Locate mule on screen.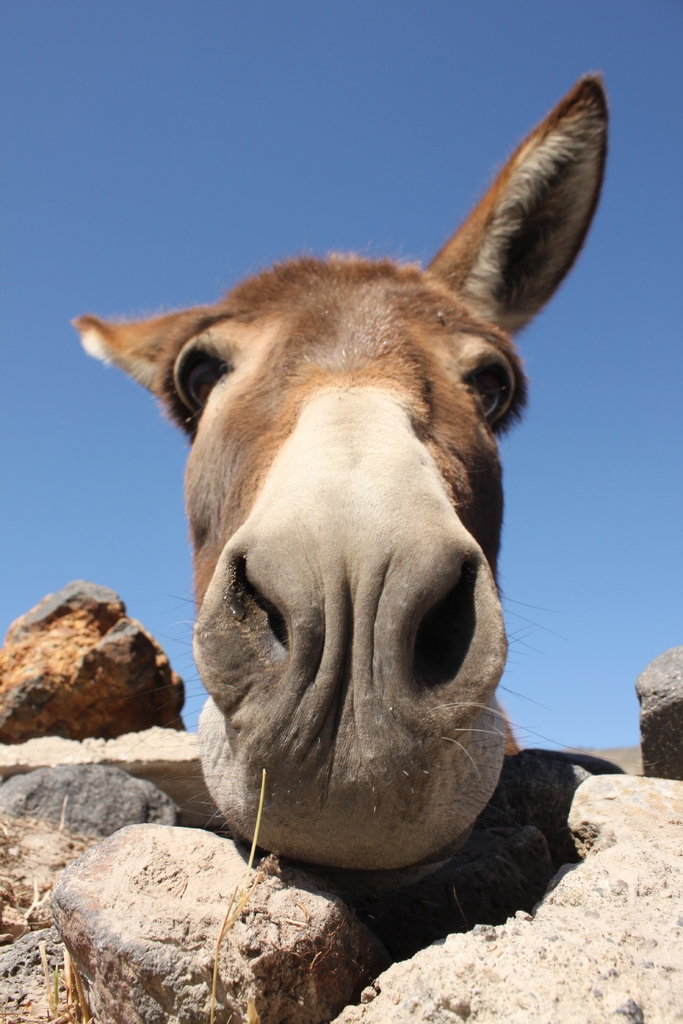
On screen at box(72, 71, 612, 876).
